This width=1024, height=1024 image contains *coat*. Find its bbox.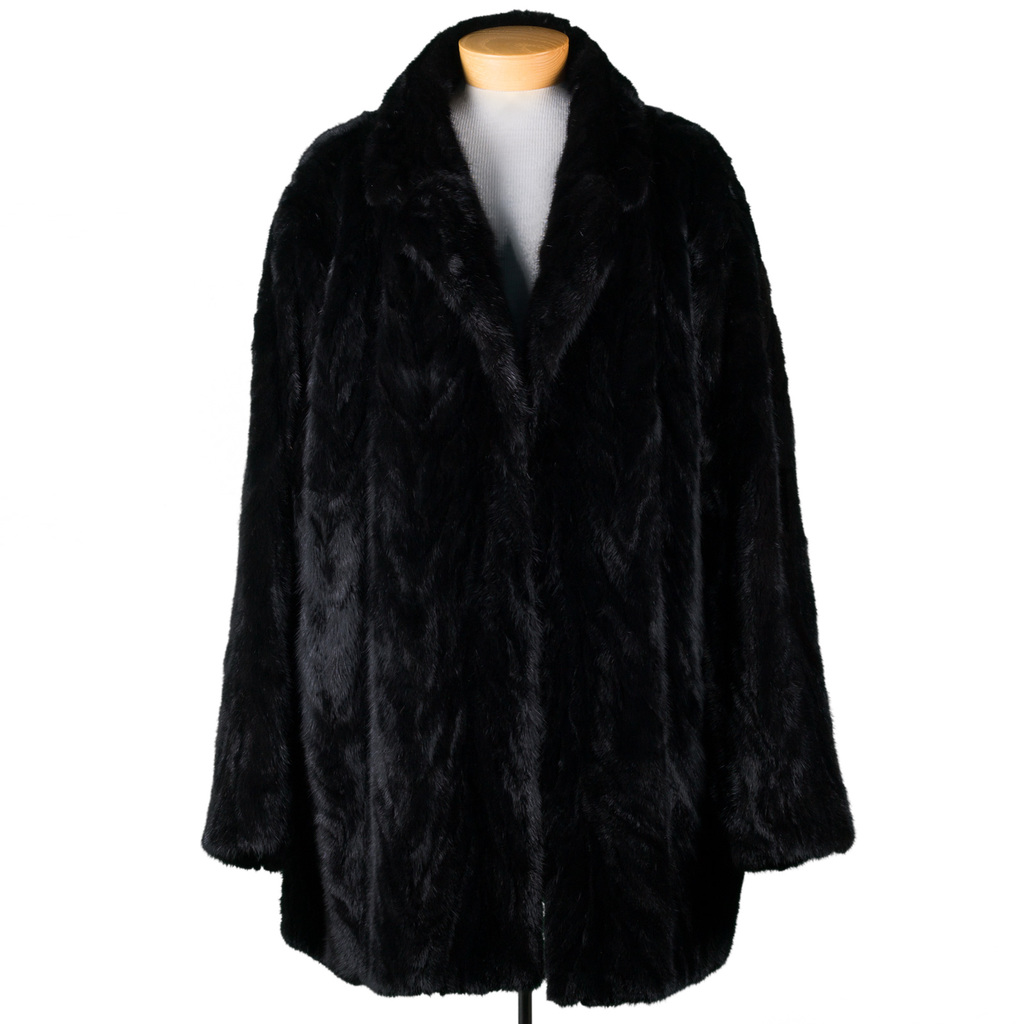
box(204, 0, 874, 1016).
